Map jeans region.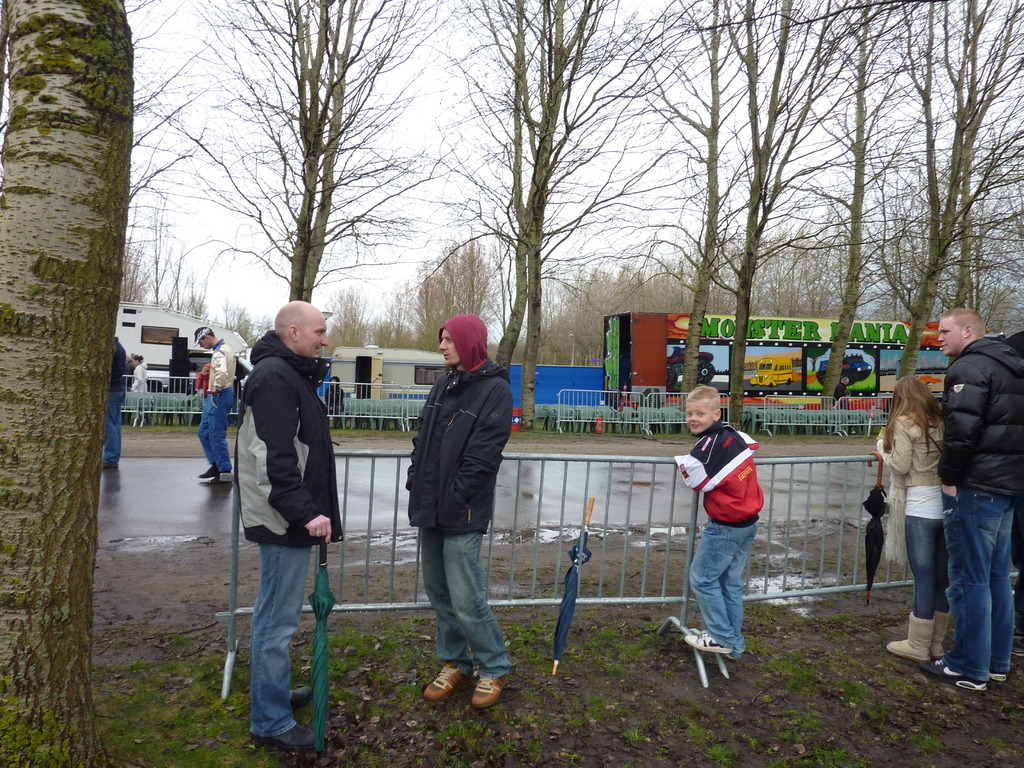
Mapped to l=938, t=492, r=1009, b=669.
